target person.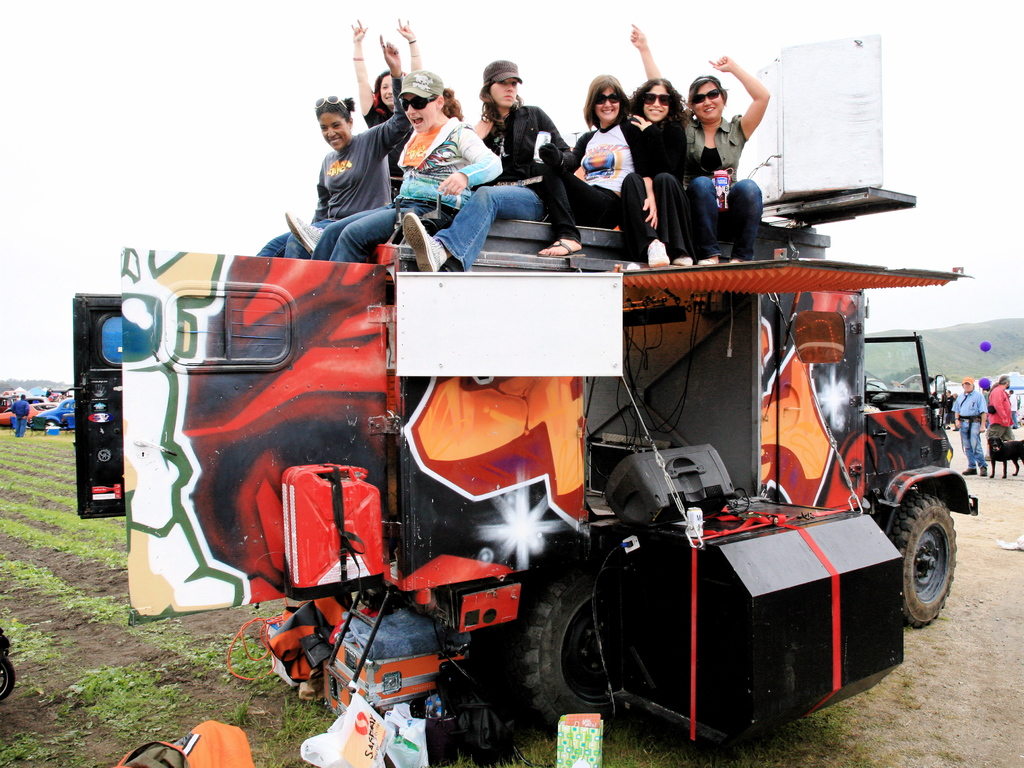
Target region: (left=255, top=20, right=773, bottom=271).
